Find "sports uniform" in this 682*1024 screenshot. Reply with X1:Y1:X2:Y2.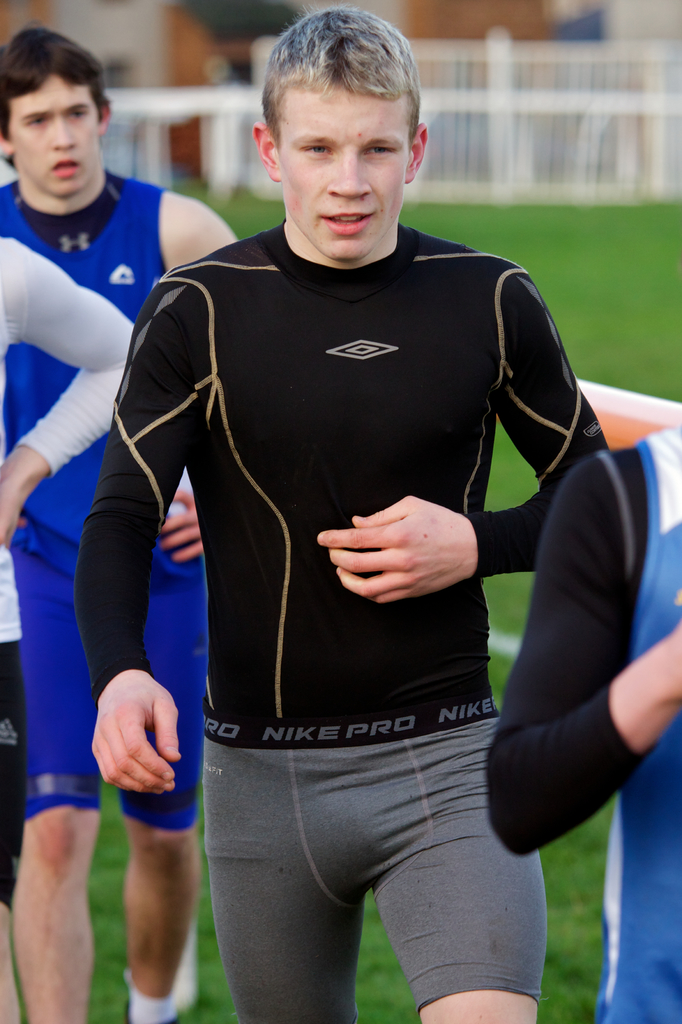
73:214:616:1023.
